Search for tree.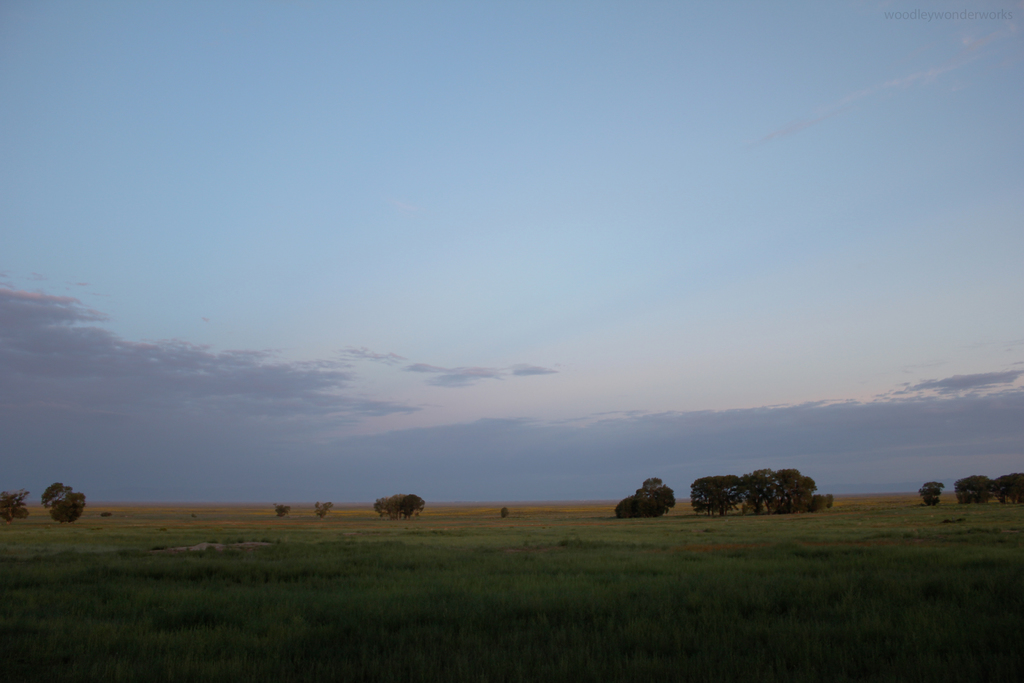
Found at region(377, 497, 426, 522).
